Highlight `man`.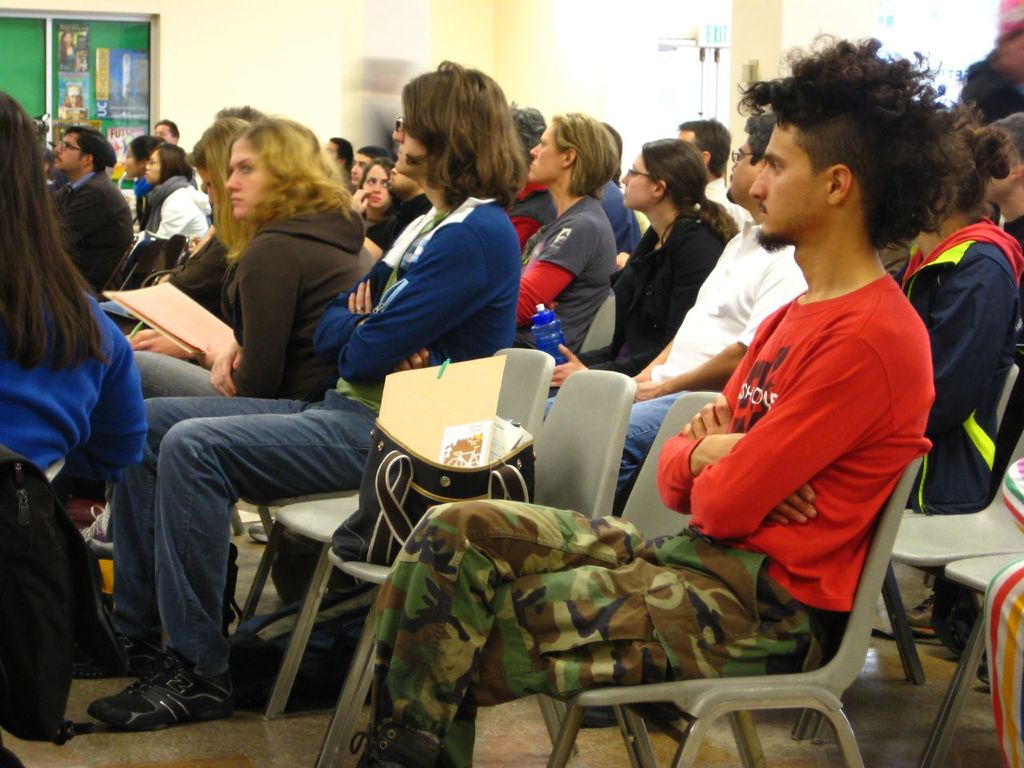
Highlighted region: <box>62,86,82,106</box>.
